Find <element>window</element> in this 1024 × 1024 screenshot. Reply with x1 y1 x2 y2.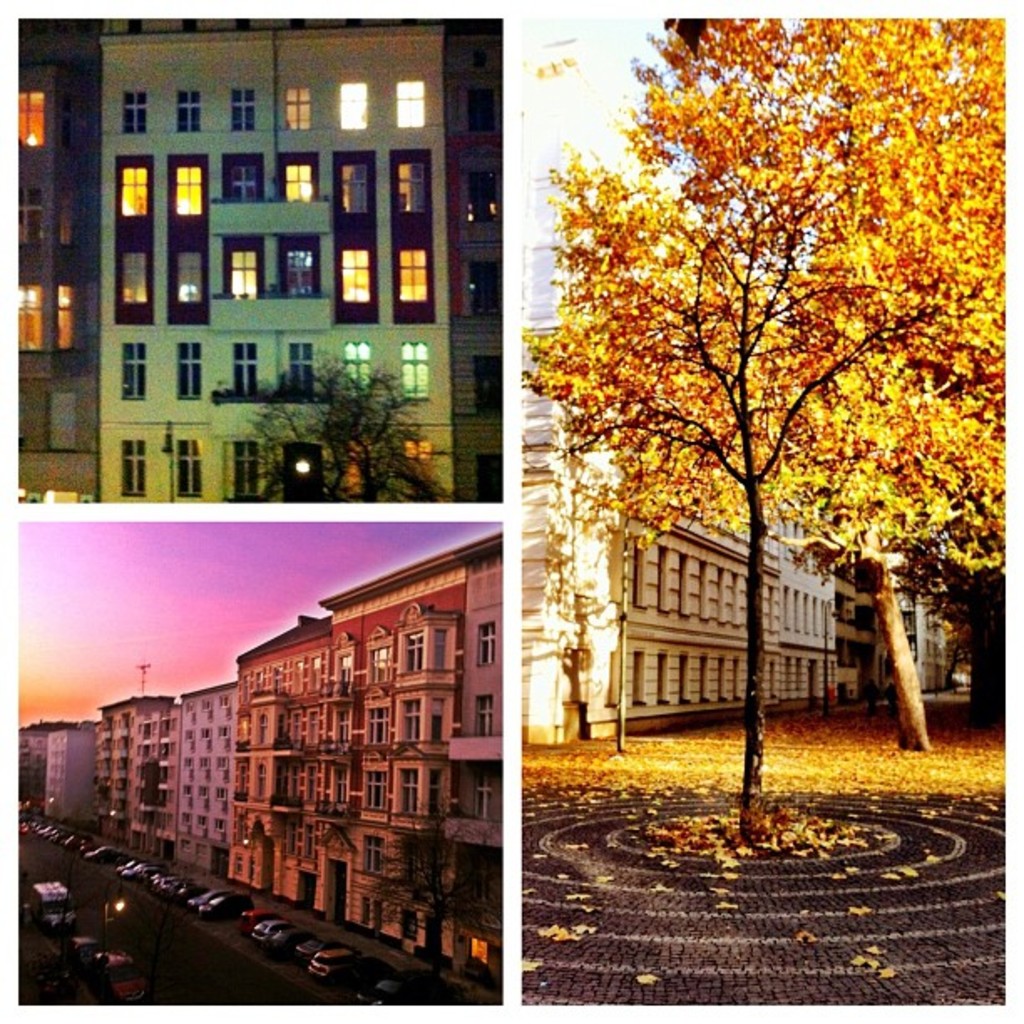
397 328 438 403.
